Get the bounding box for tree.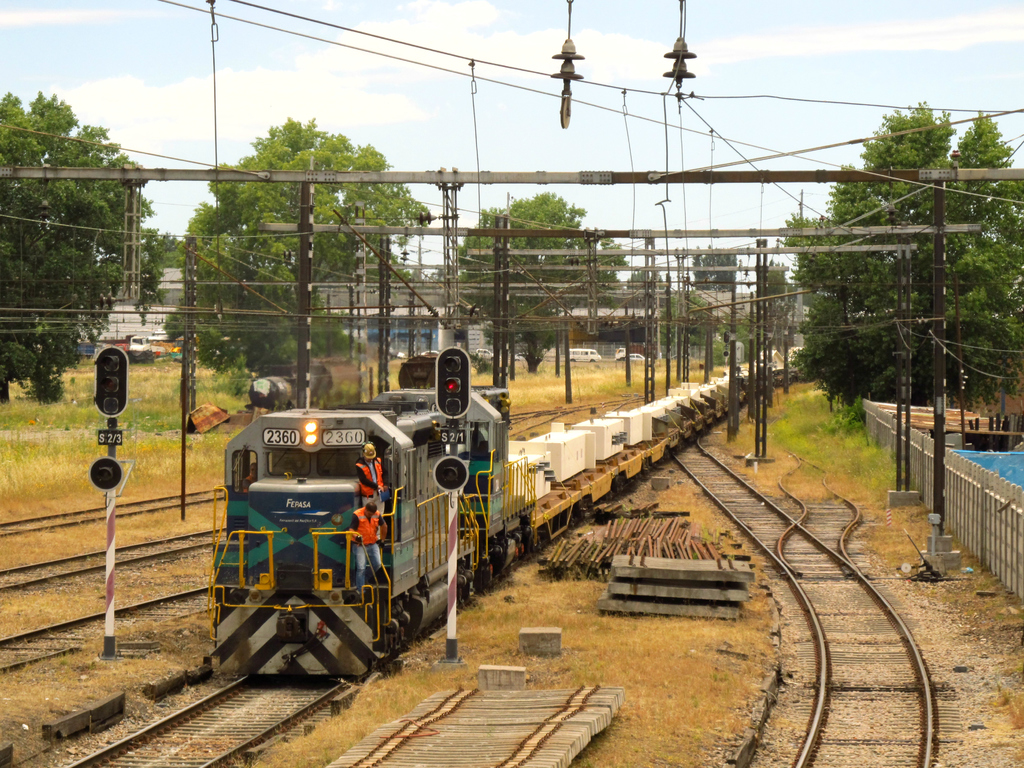
[left=432, top=190, right=627, bottom=373].
